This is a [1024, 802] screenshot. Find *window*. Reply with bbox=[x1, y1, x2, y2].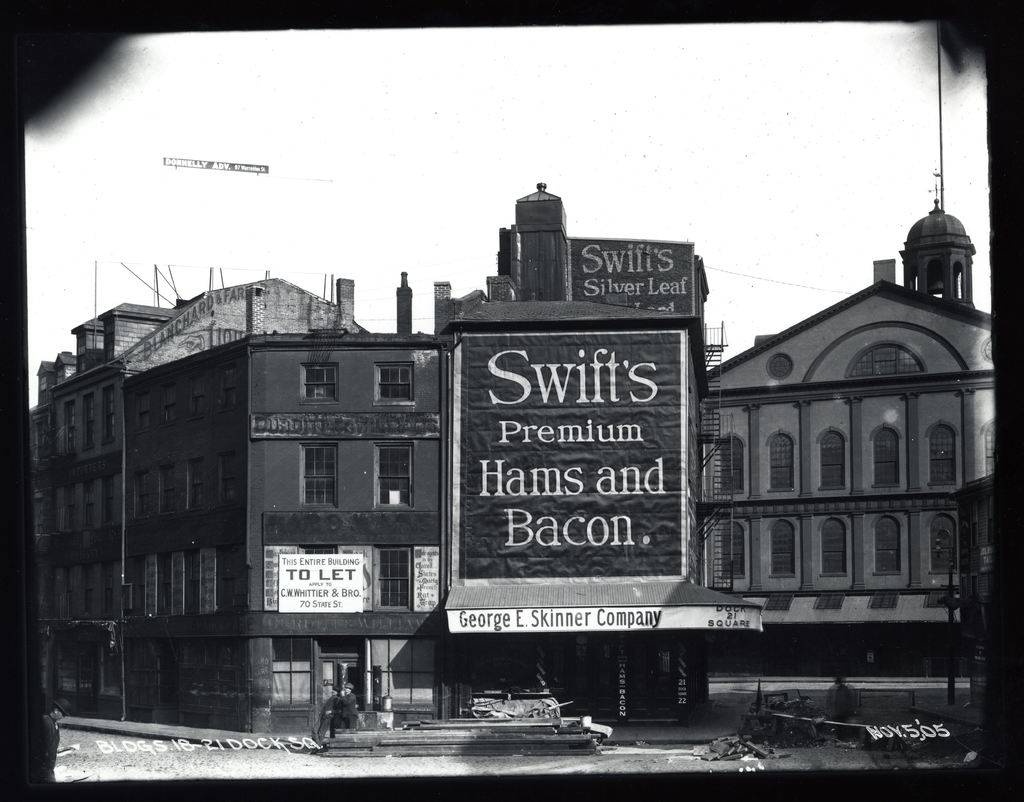
bbox=[771, 518, 798, 580].
